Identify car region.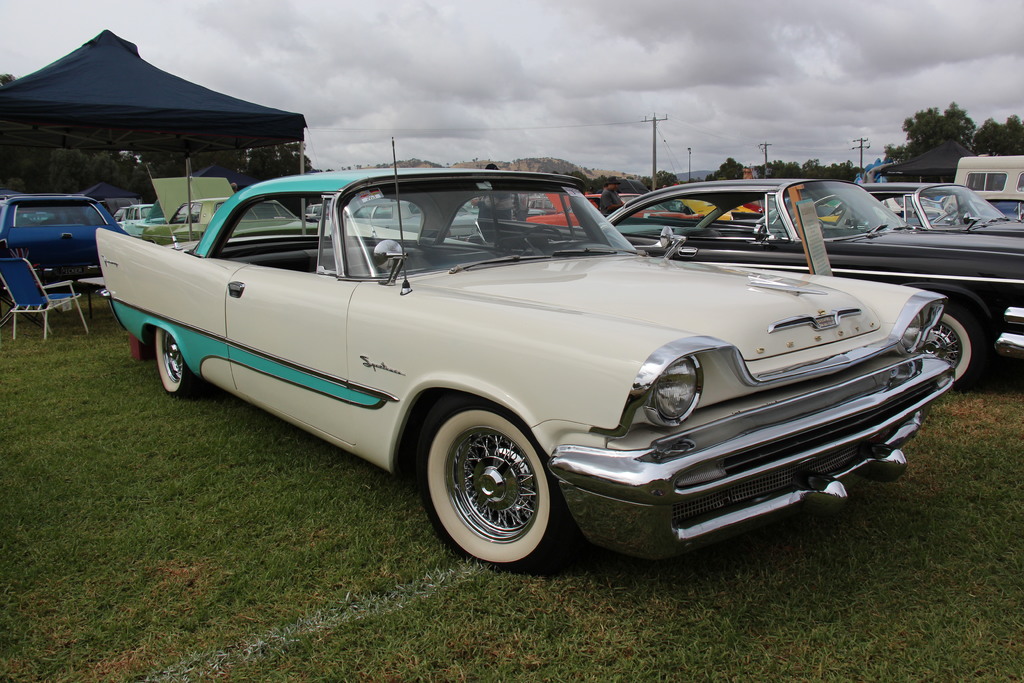
Region: [477,173,1023,382].
